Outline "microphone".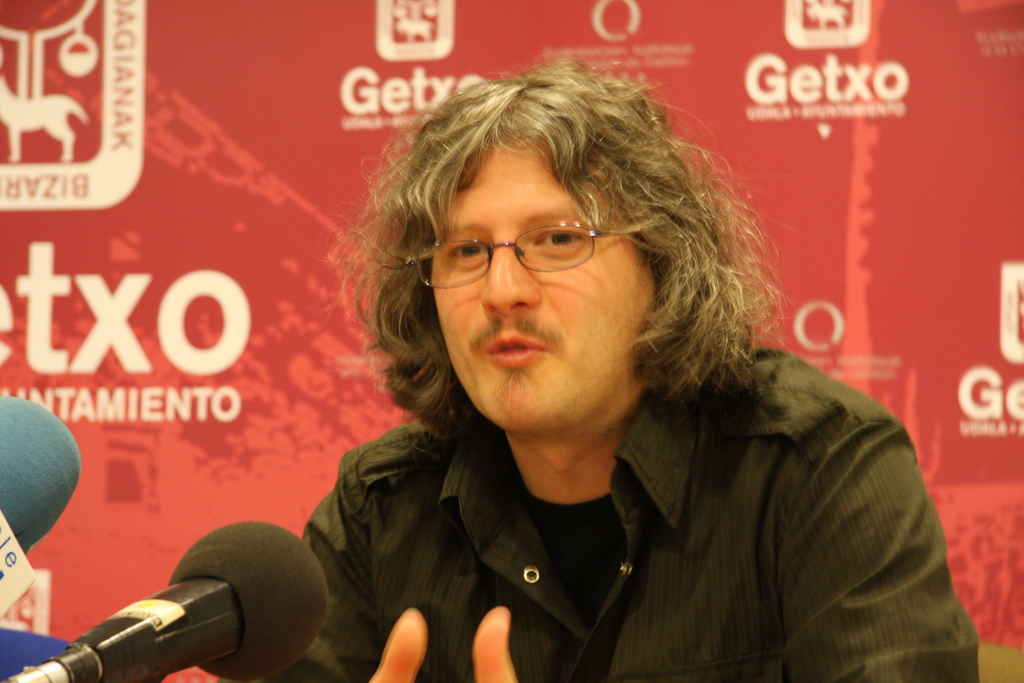
Outline: [7,526,358,678].
